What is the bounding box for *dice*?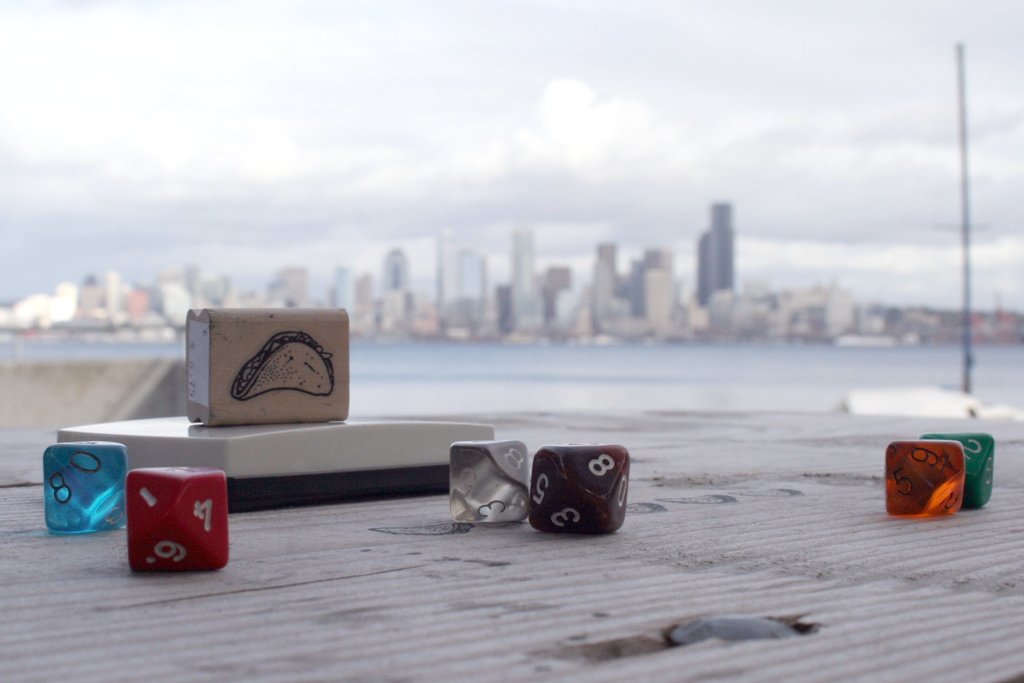
[885, 433, 963, 514].
